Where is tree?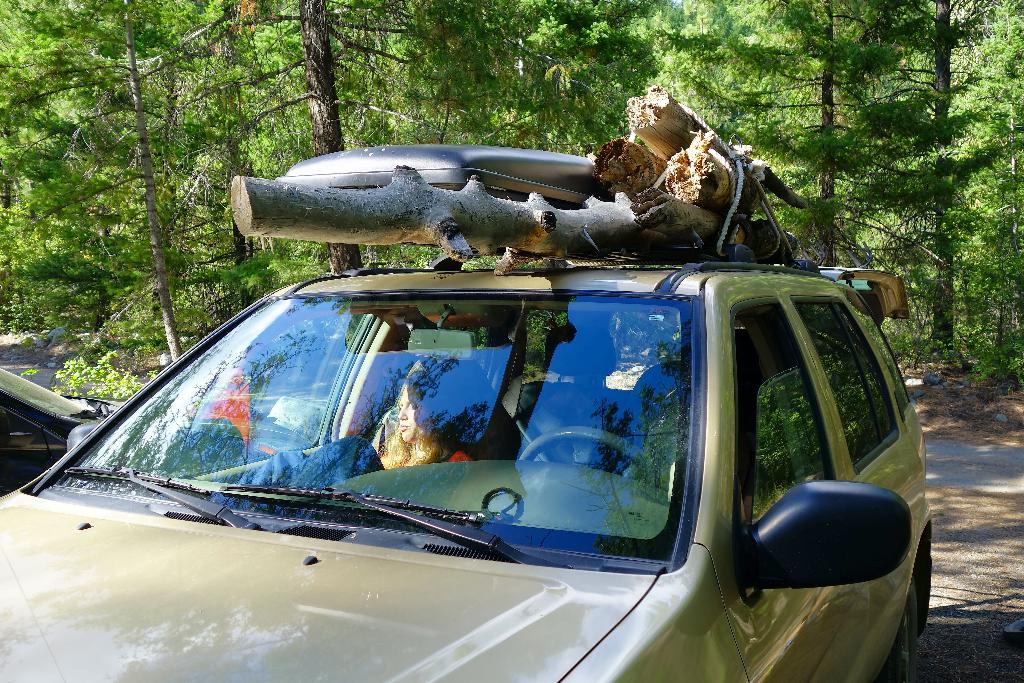
513:0:922:393.
